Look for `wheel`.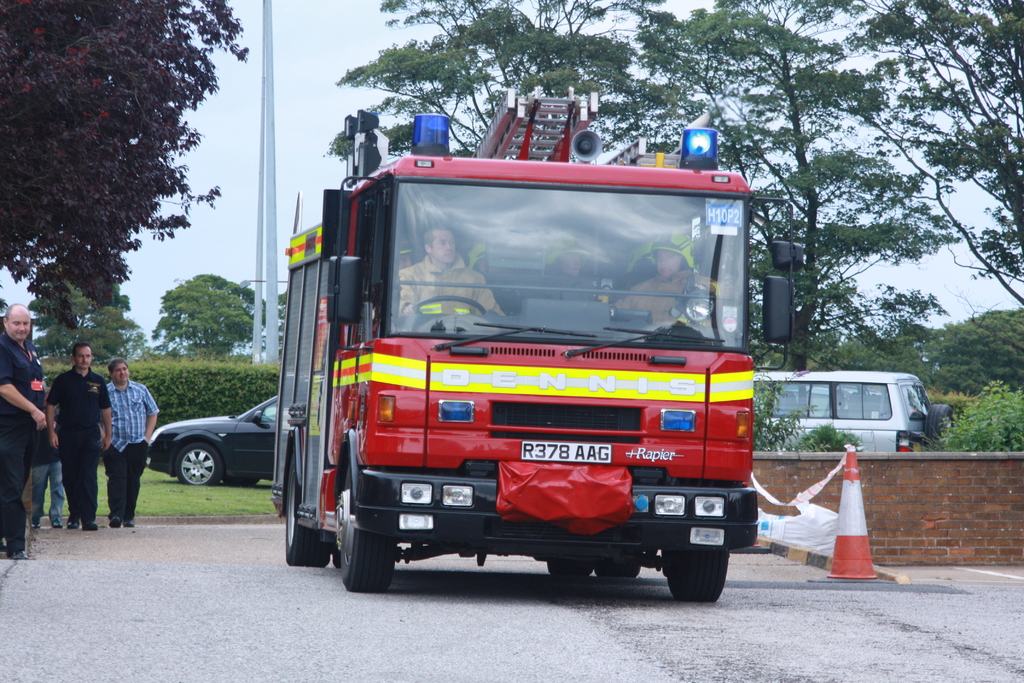
Found: select_region(337, 460, 398, 595).
